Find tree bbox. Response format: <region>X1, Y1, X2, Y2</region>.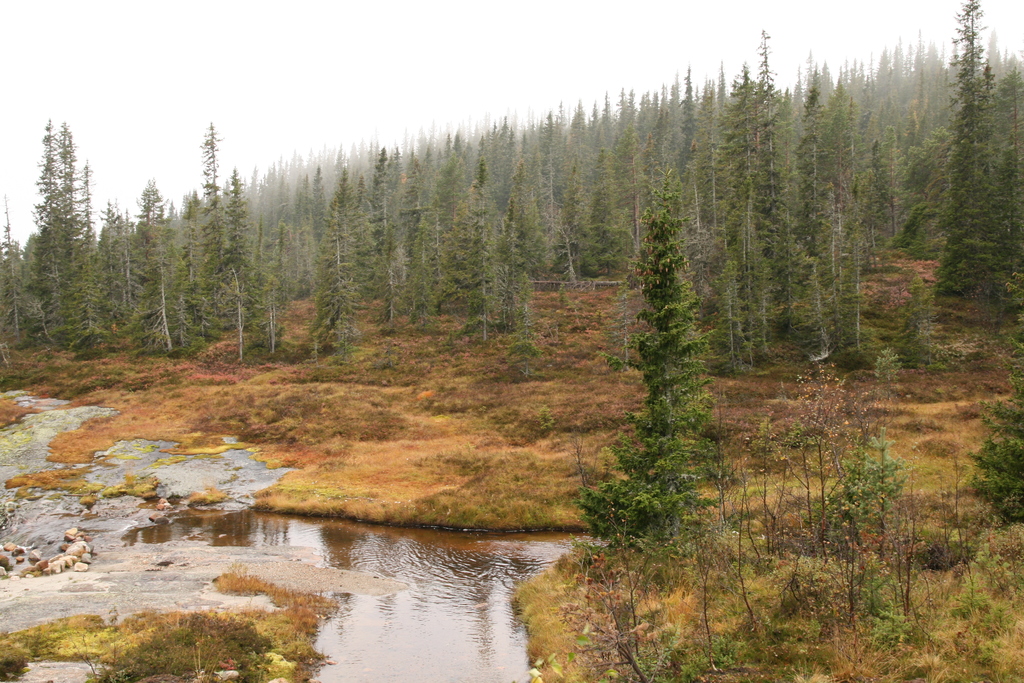
<region>116, 173, 184, 361</region>.
